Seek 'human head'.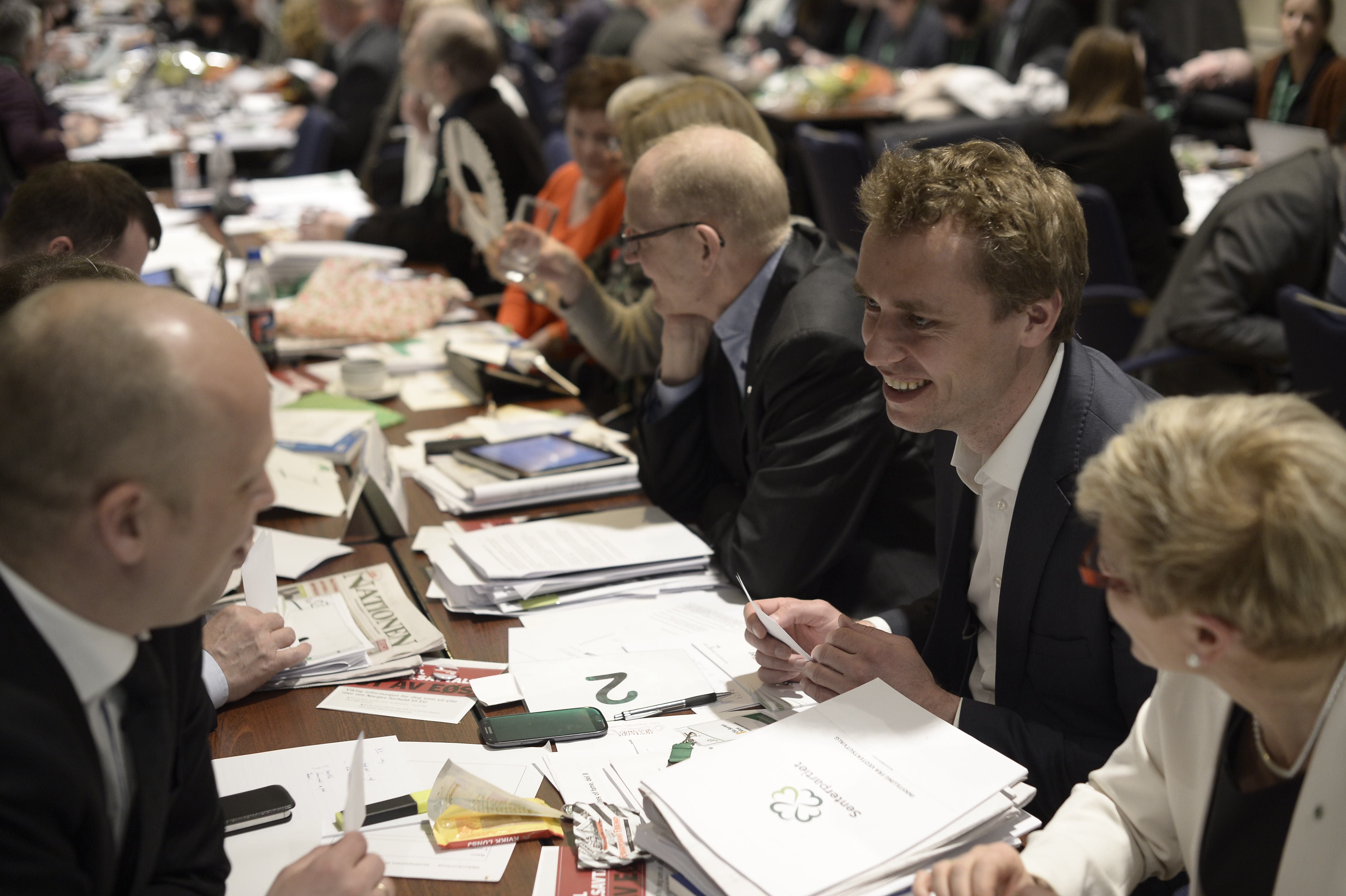
0 0 12 19.
